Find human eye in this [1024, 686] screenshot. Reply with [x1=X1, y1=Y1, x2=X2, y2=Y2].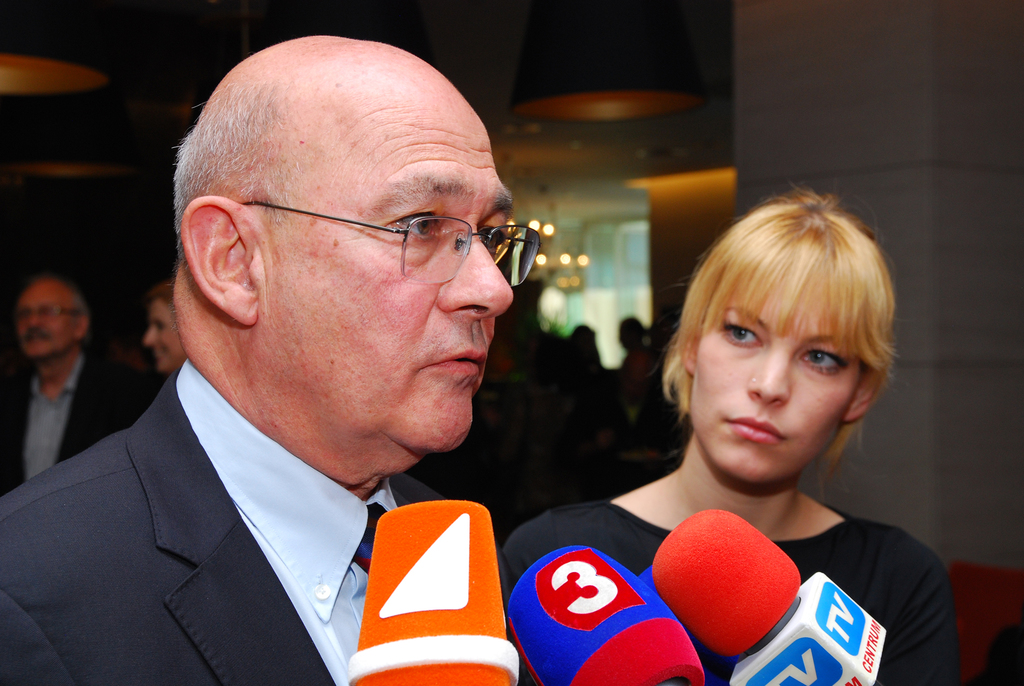
[x1=389, y1=207, x2=440, y2=241].
